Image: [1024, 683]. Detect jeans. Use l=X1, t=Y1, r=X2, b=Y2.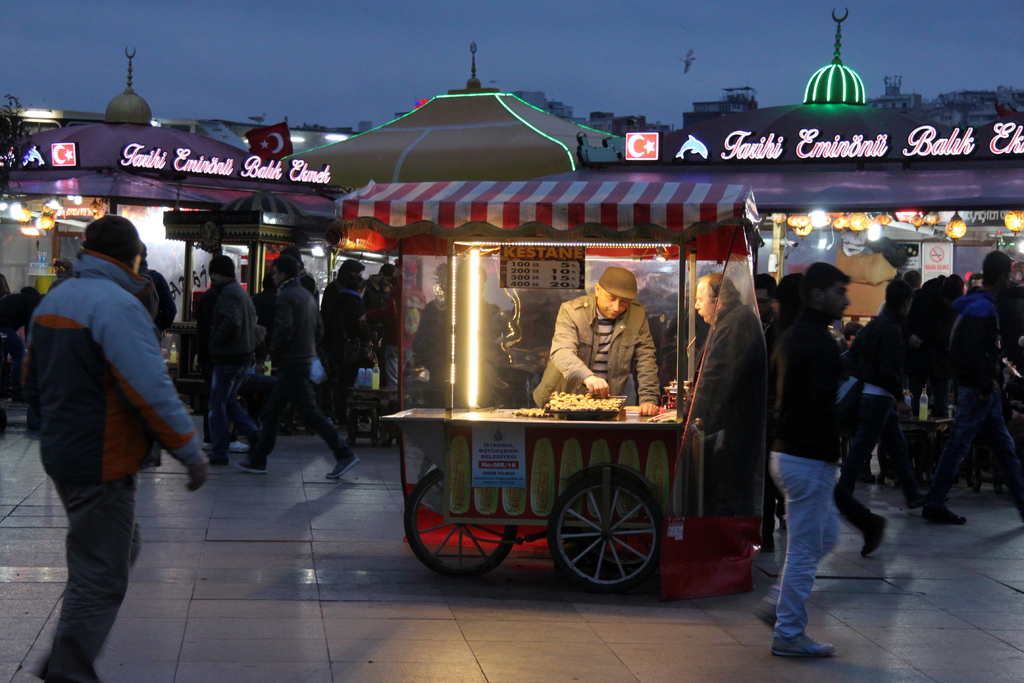
l=925, t=378, r=1023, b=509.
